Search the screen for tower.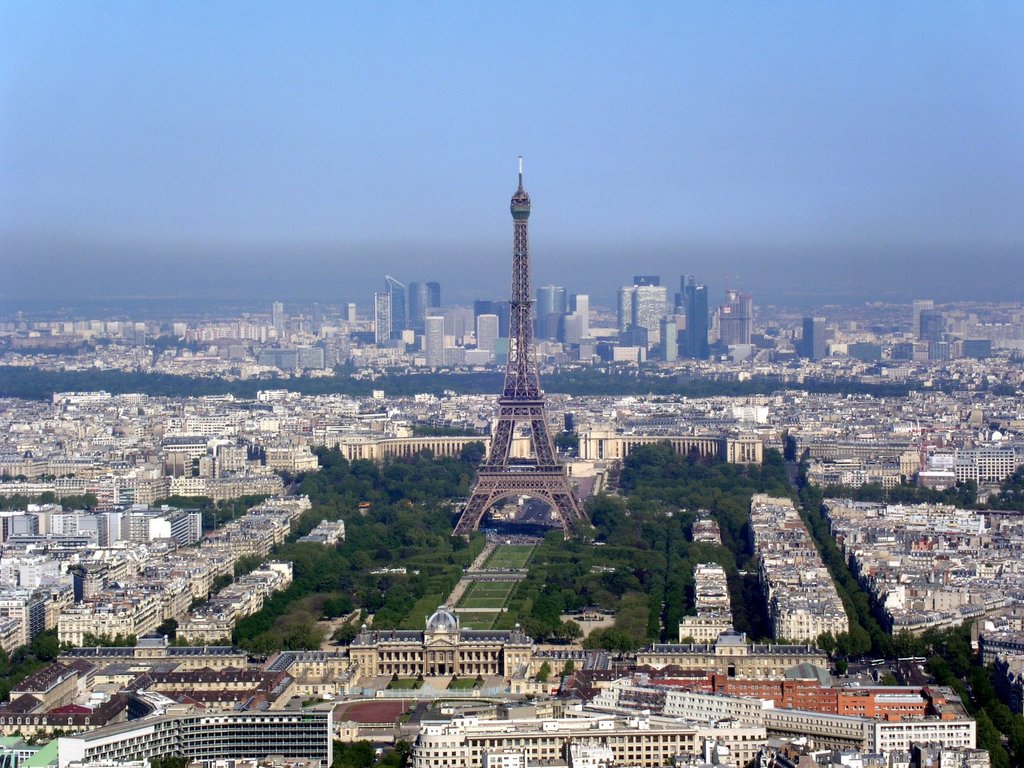
Found at crop(712, 284, 760, 369).
